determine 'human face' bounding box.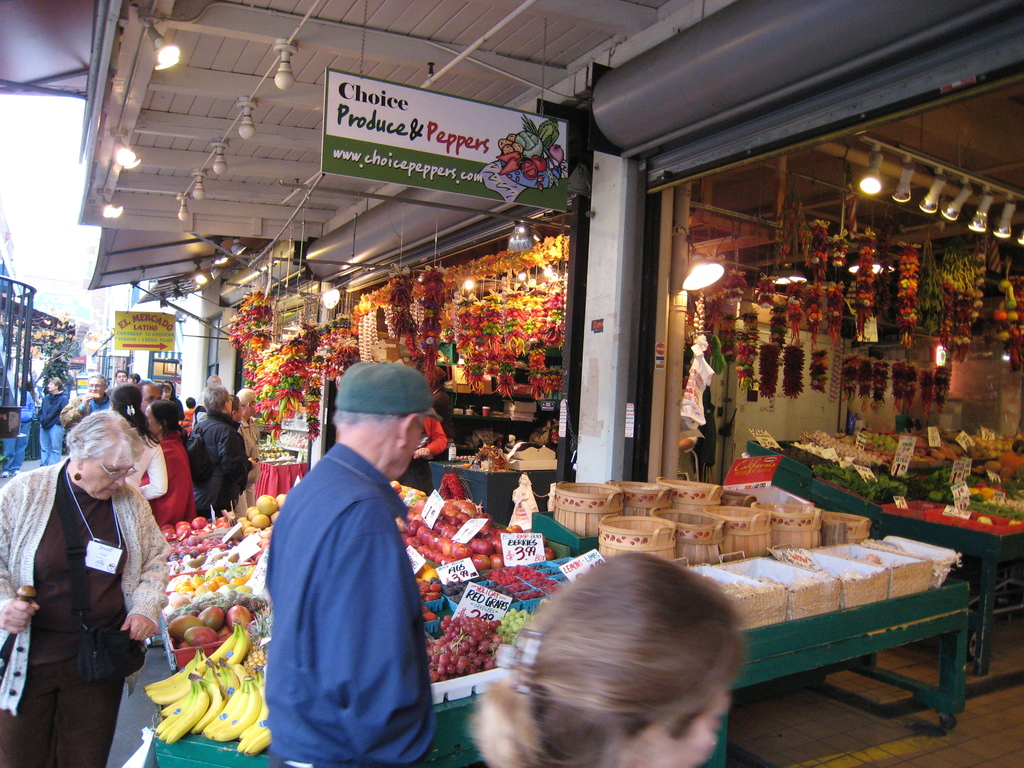
Determined: bbox=[83, 445, 132, 502].
